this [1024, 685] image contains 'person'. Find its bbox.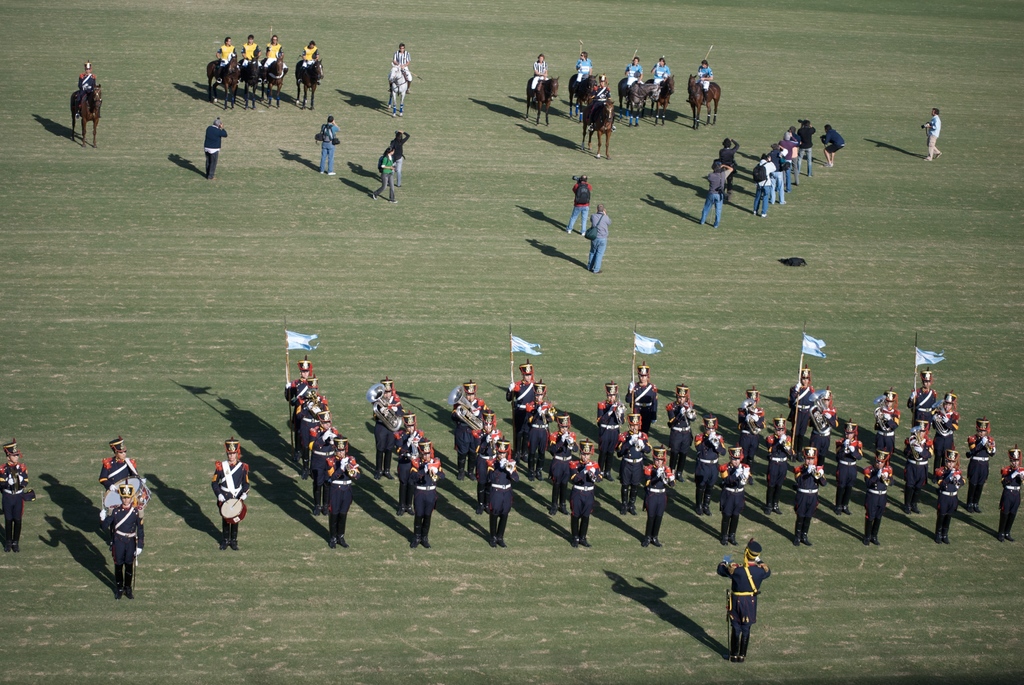
(x1=719, y1=540, x2=769, y2=661).
